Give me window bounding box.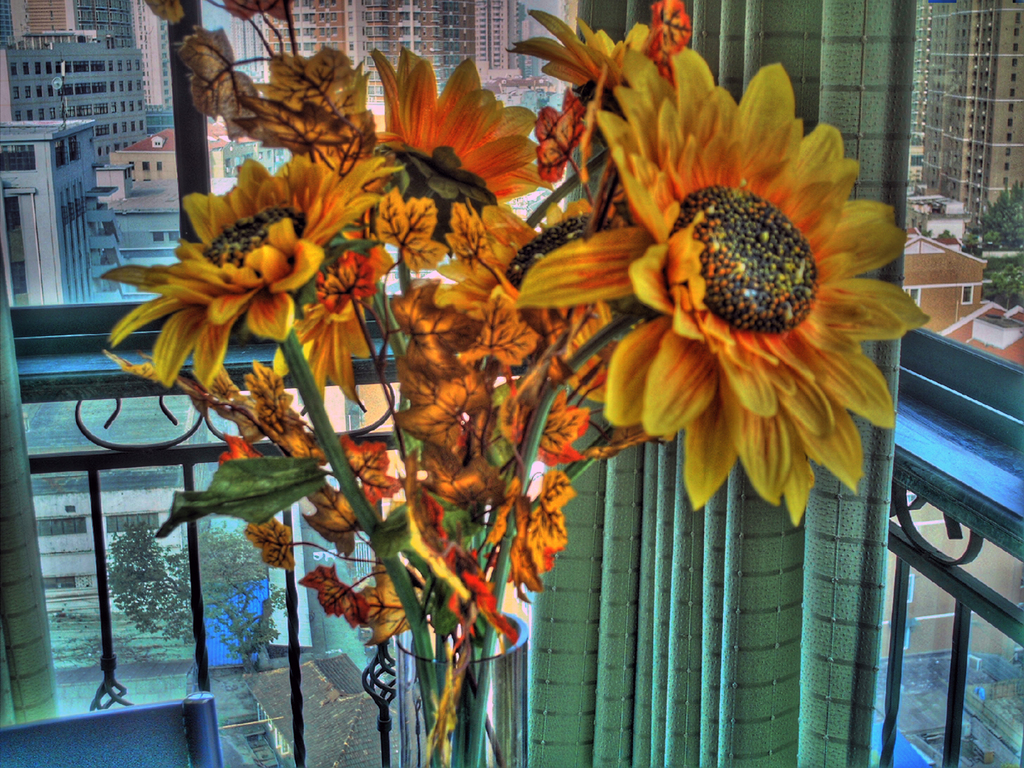
box=[151, 228, 164, 241].
